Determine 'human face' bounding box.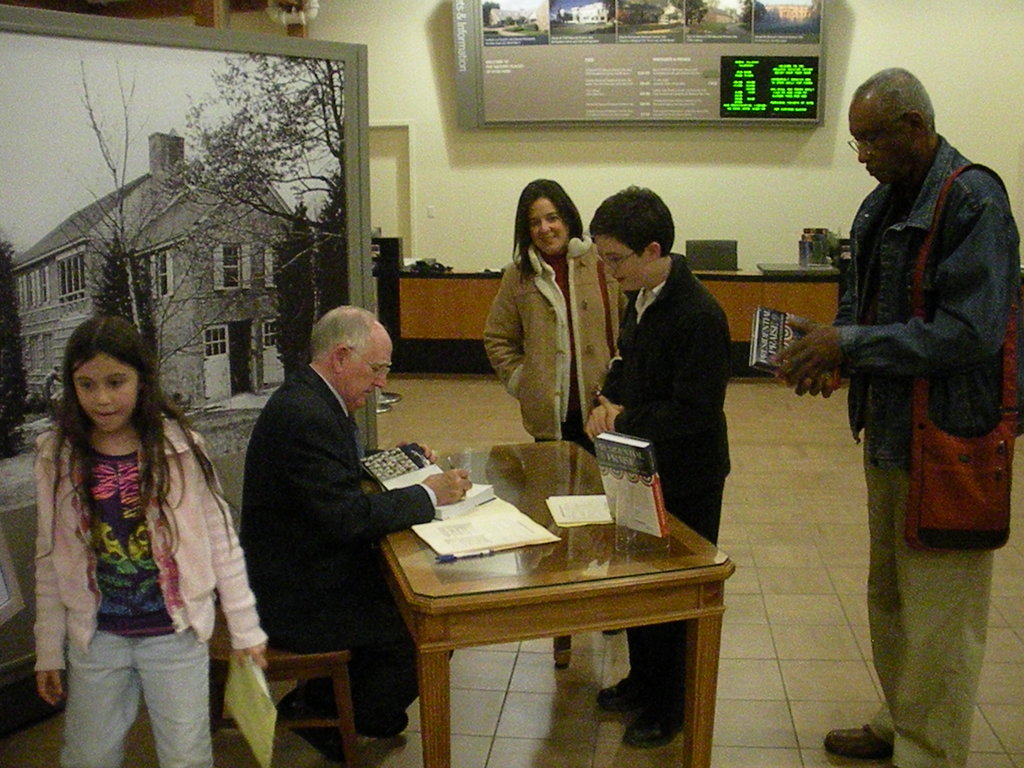
Determined: <box>596,236,648,291</box>.
